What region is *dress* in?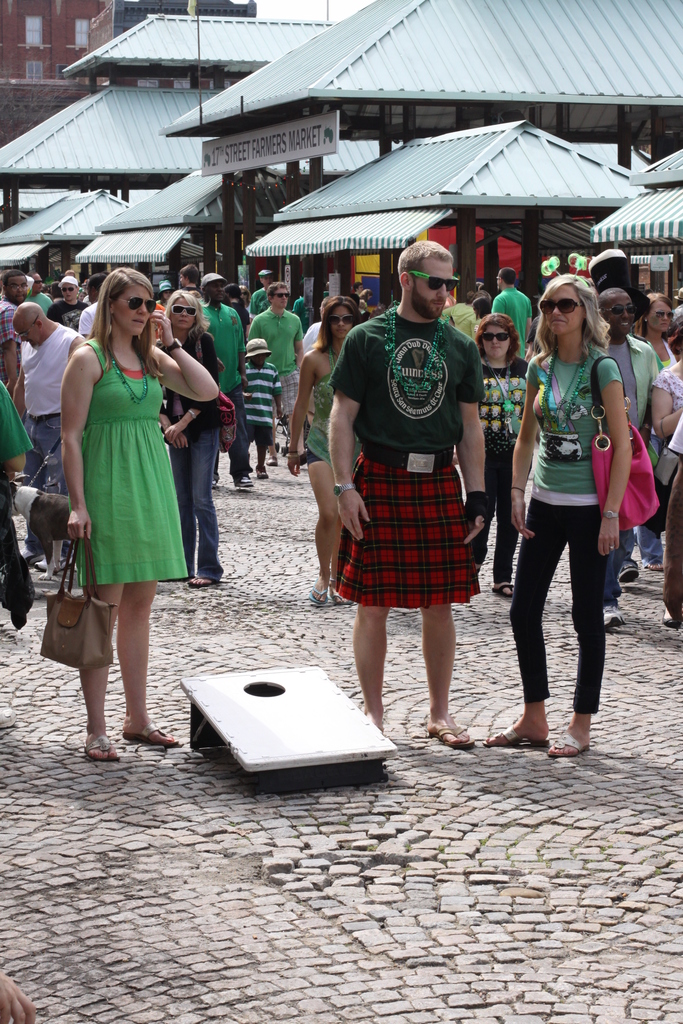
box(58, 324, 213, 616).
